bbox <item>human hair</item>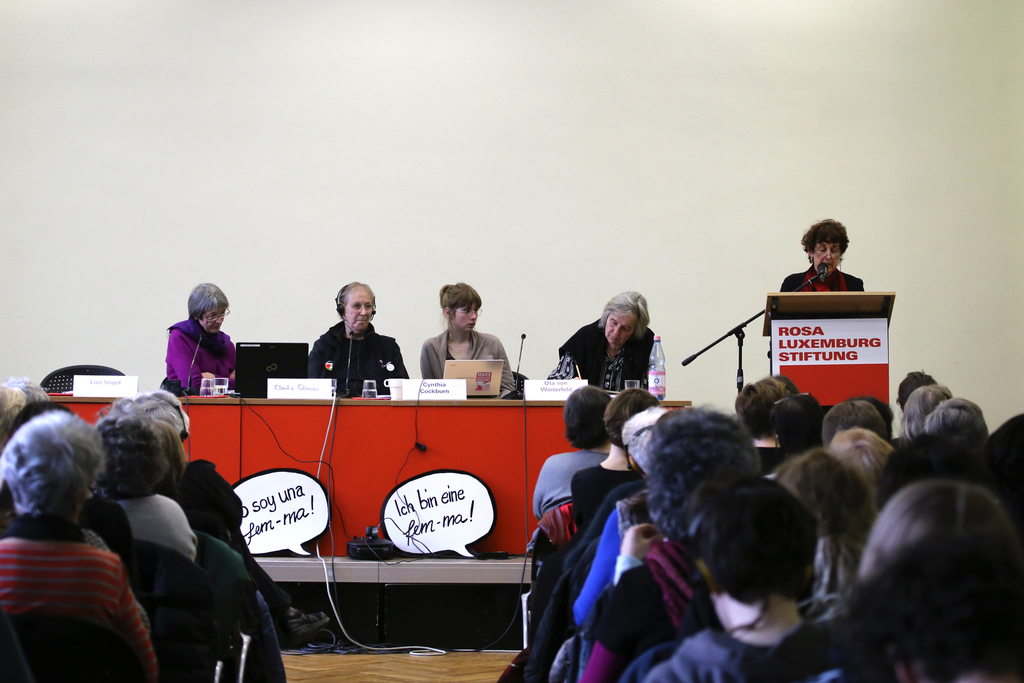
box(186, 281, 227, 325)
